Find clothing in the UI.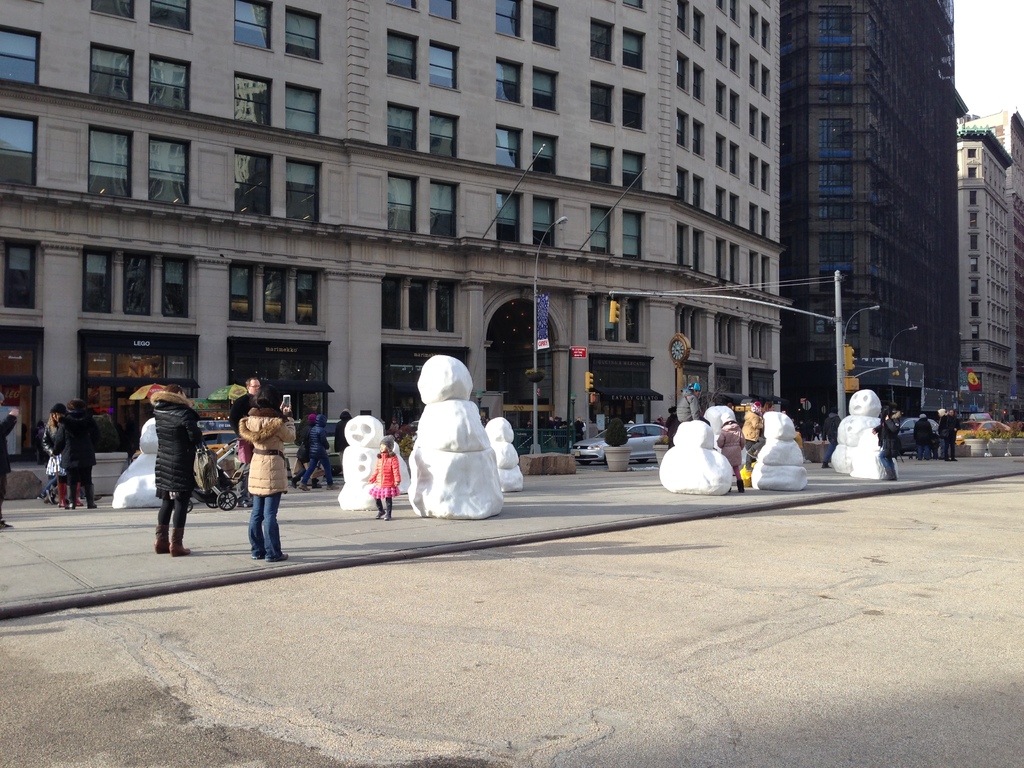
UI element at {"left": 330, "top": 424, "right": 347, "bottom": 462}.
